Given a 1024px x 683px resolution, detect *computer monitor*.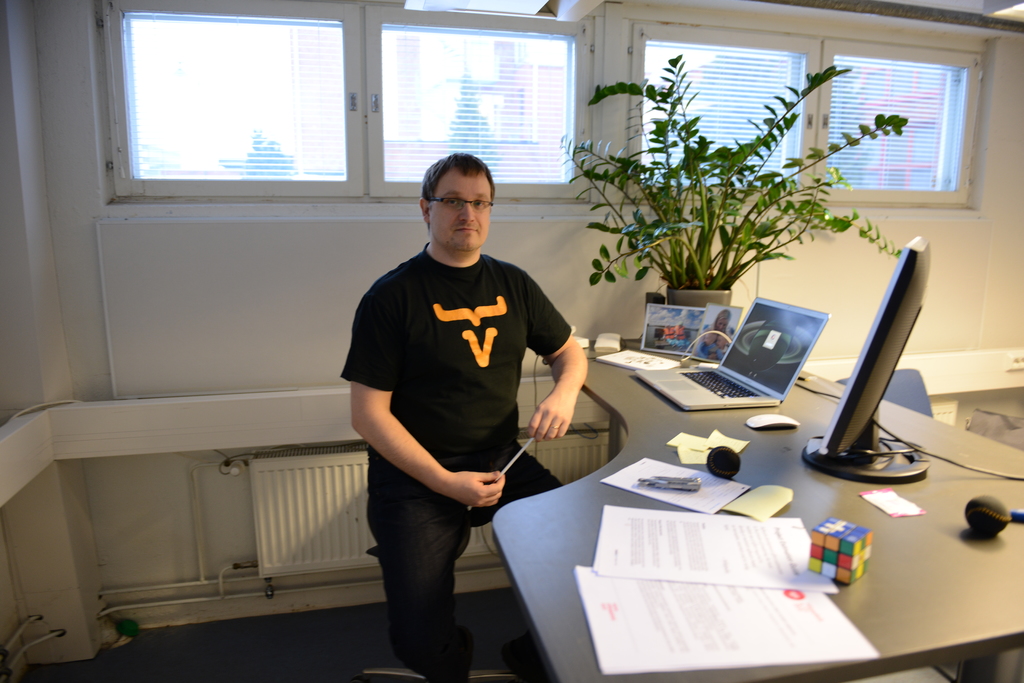
l=800, t=234, r=918, b=476.
